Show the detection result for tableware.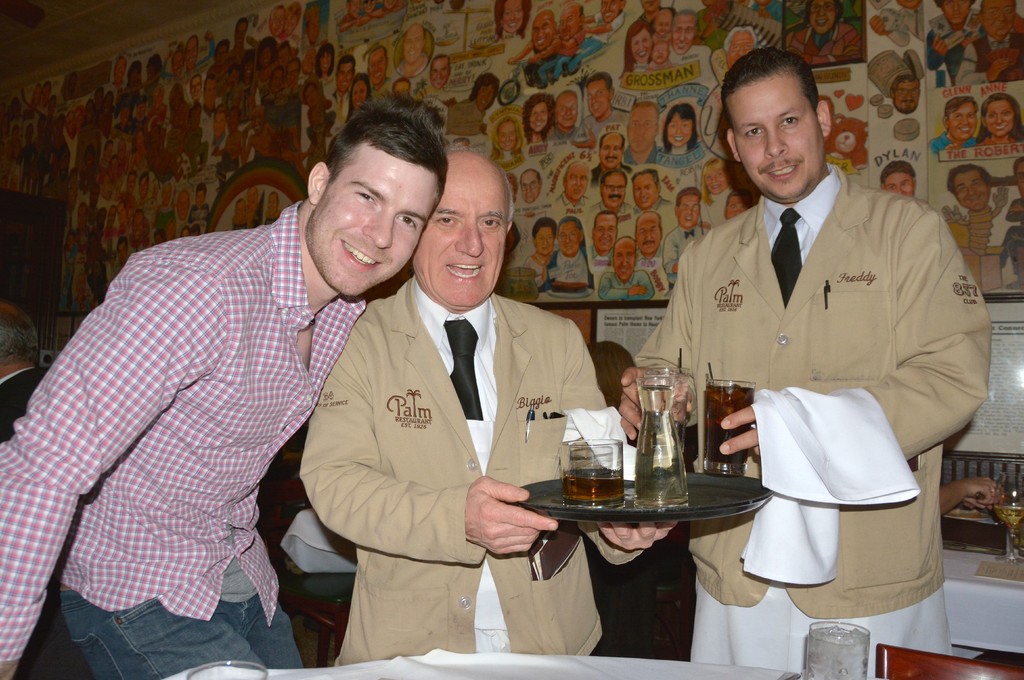
bbox=[644, 366, 691, 451].
